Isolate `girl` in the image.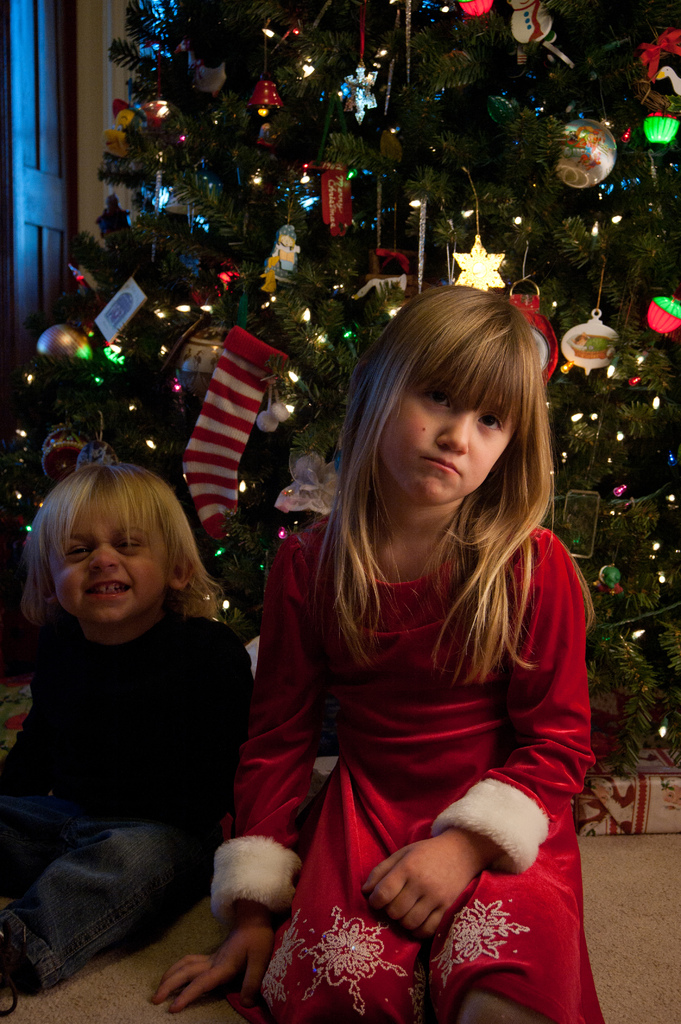
Isolated region: Rect(0, 457, 257, 1014).
